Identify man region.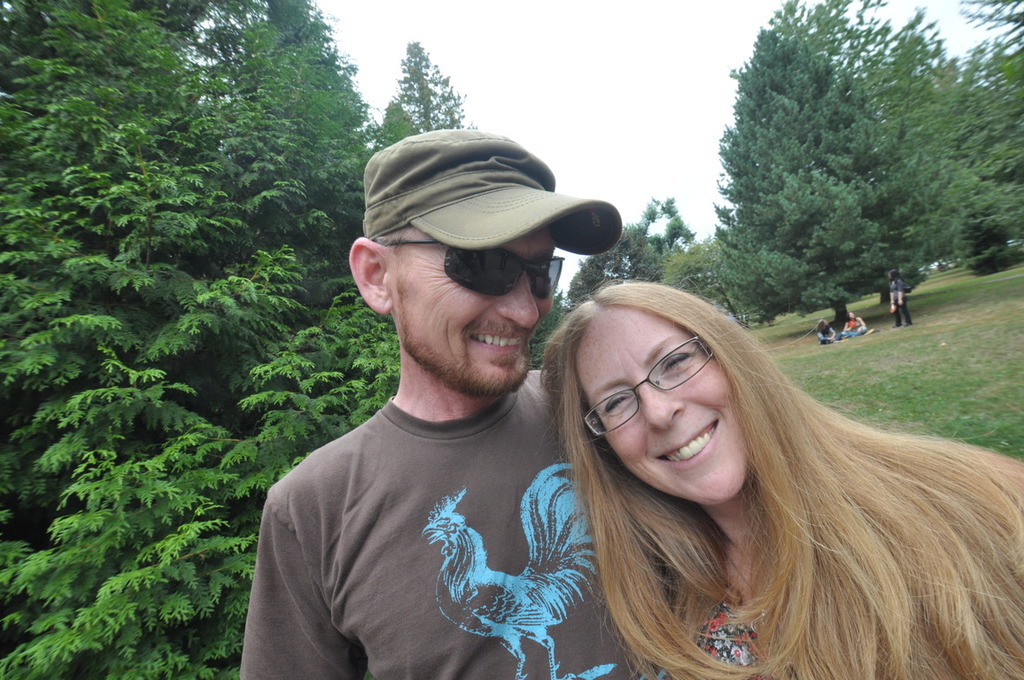
Region: (235, 78, 712, 679).
